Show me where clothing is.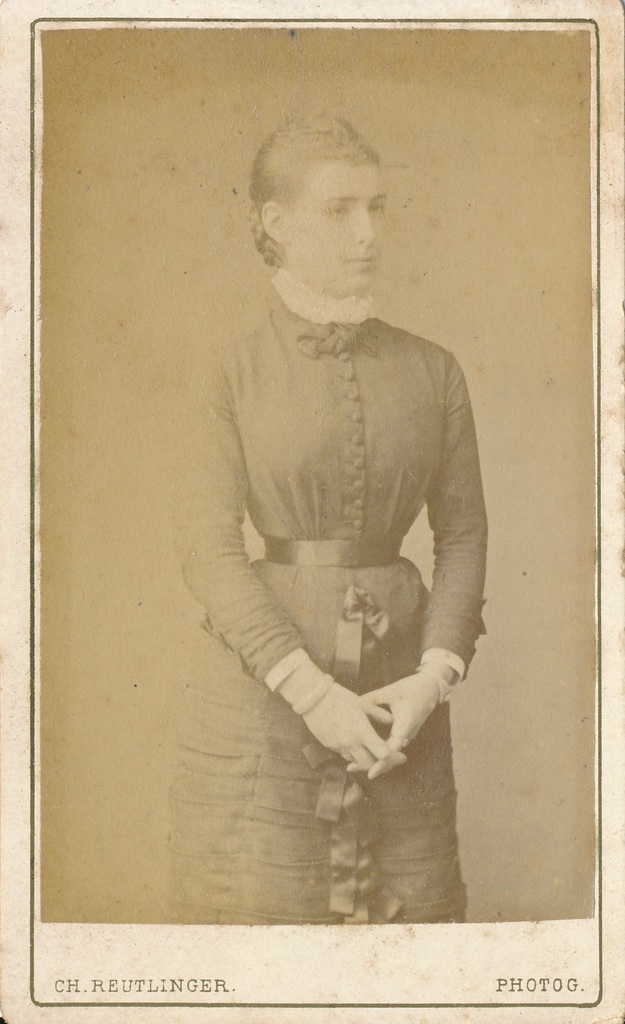
clothing is at detection(143, 166, 494, 857).
